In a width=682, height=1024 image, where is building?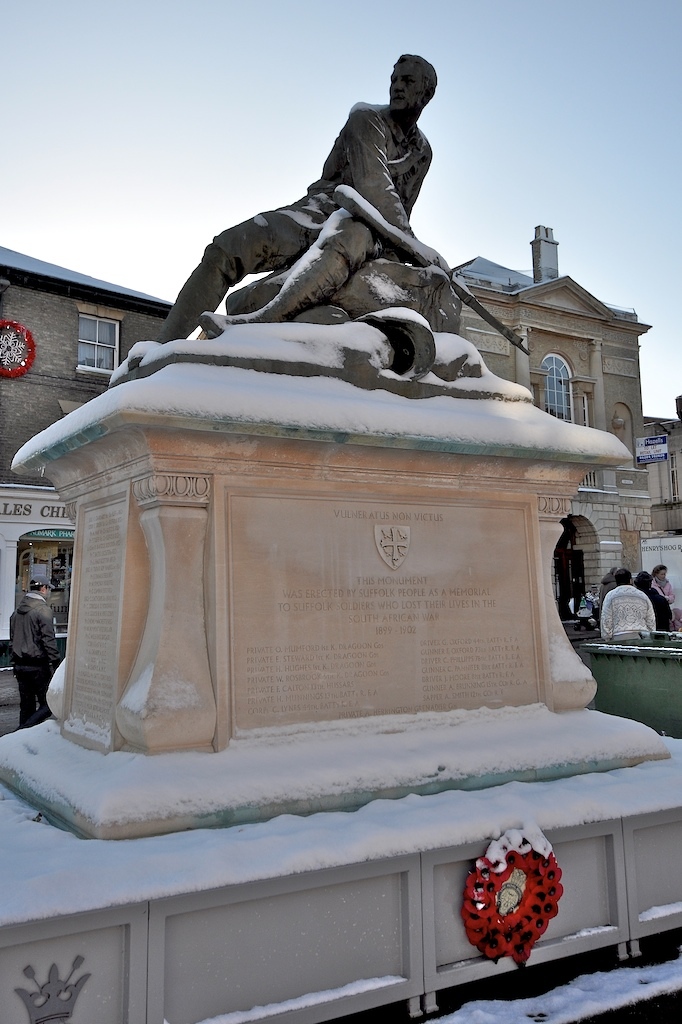
l=0, t=244, r=194, b=668.
